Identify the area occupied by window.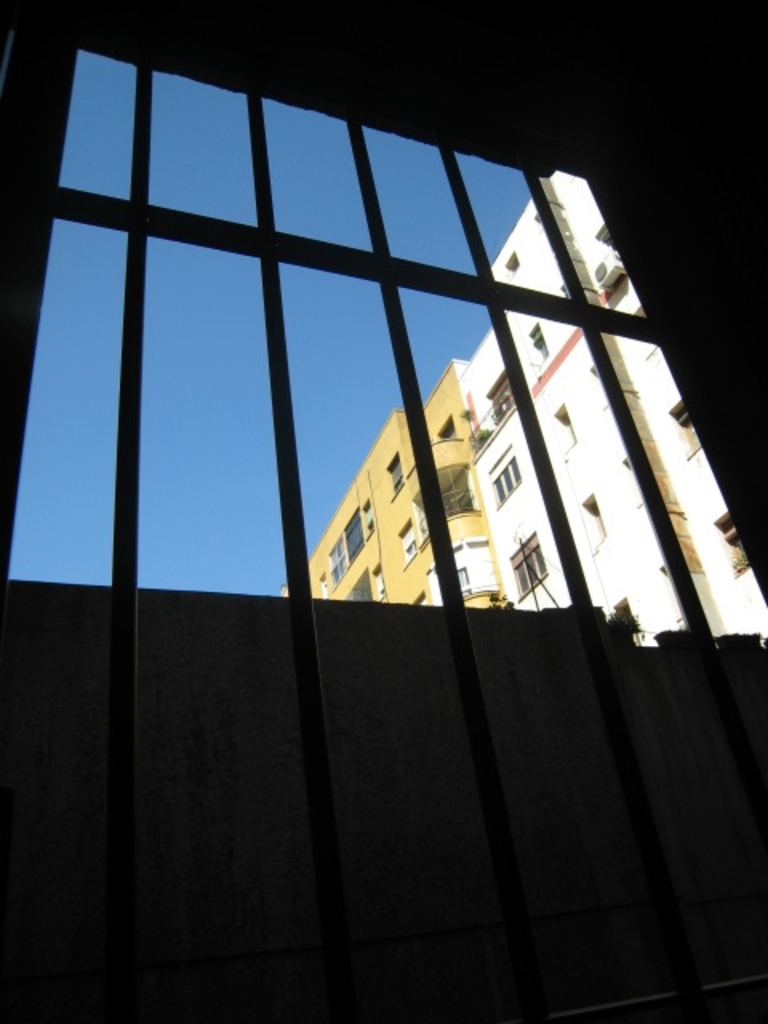
Area: 486,381,512,427.
